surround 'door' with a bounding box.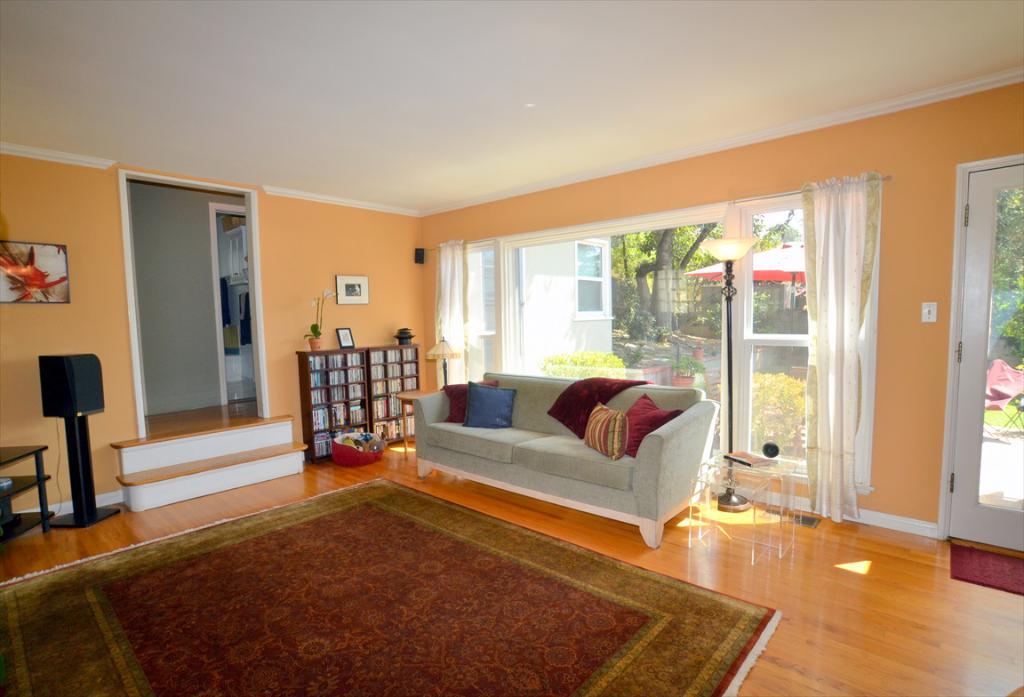
x1=950 y1=163 x2=1023 y2=549.
